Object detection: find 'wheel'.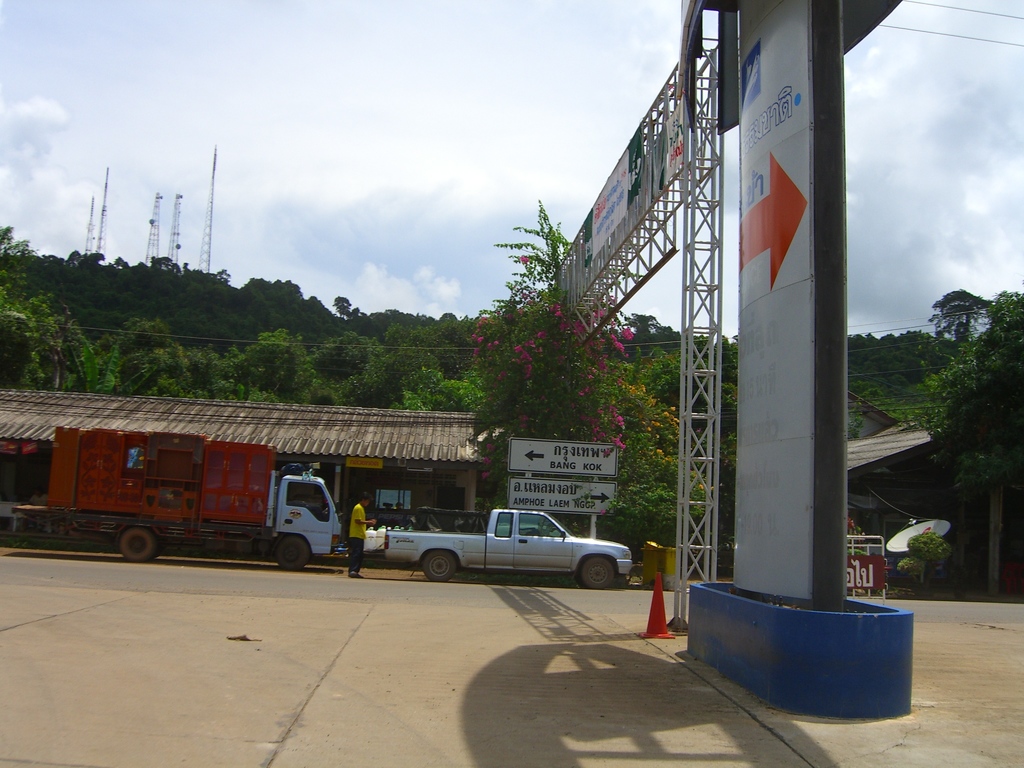
[577,566,588,589].
